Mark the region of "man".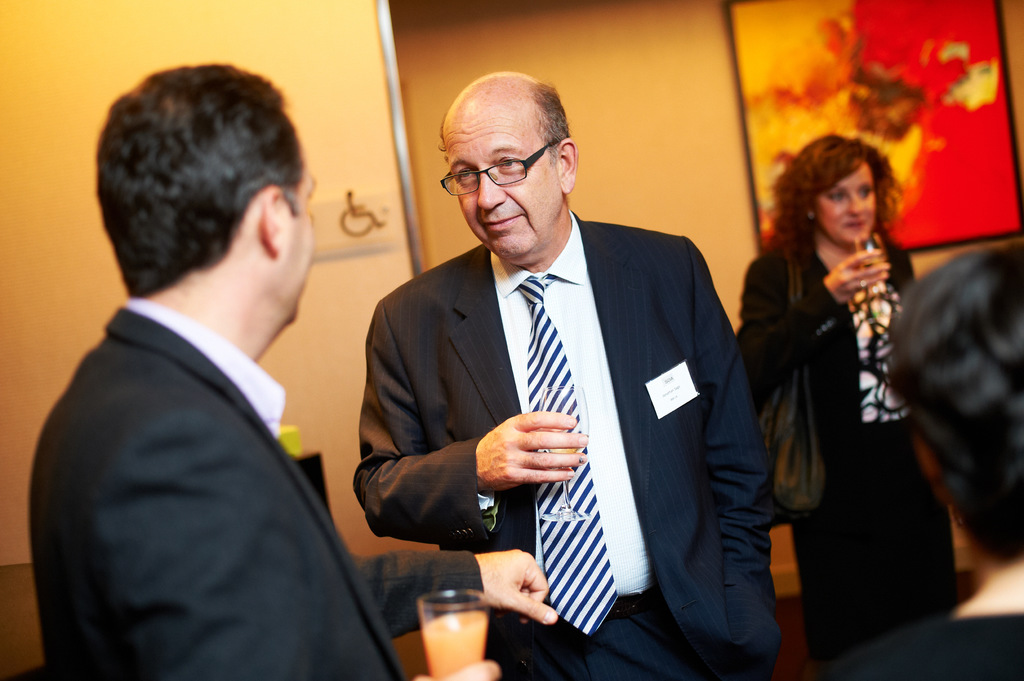
Region: 356 75 777 680.
